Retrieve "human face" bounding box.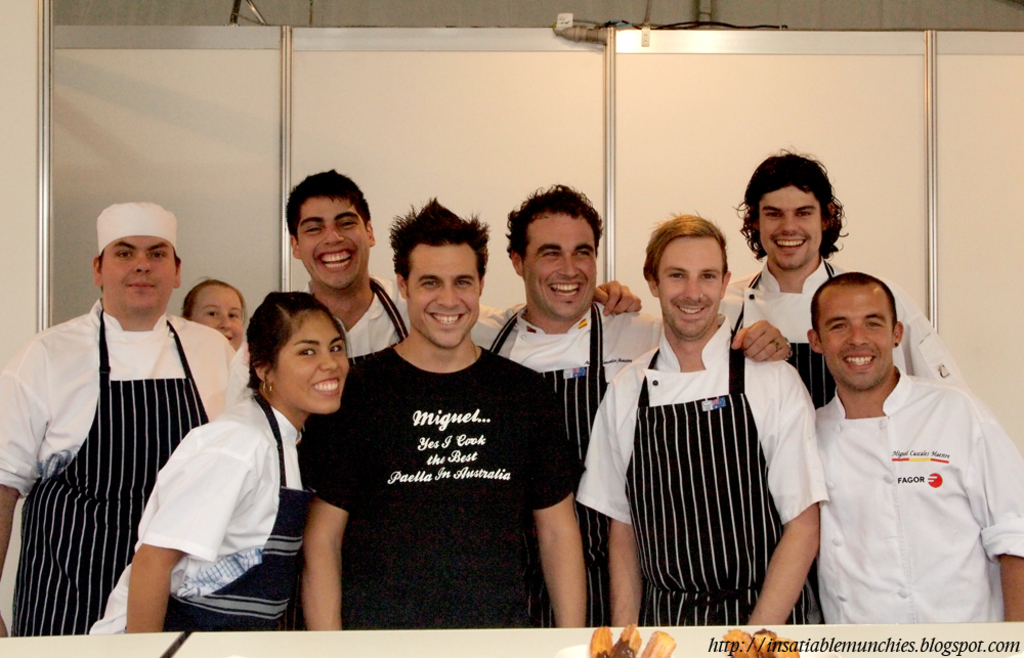
Bounding box: {"x1": 413, "y1": 245, "x2": 476, "y2": 346}.
